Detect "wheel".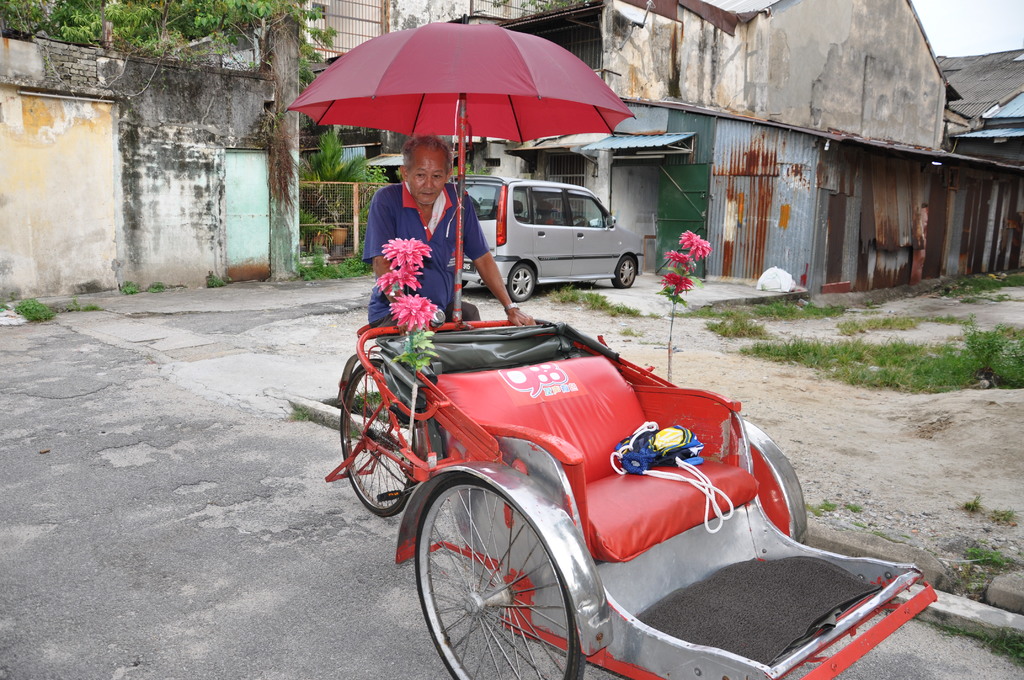
Detected at box=[421, 482, 591, 663].
